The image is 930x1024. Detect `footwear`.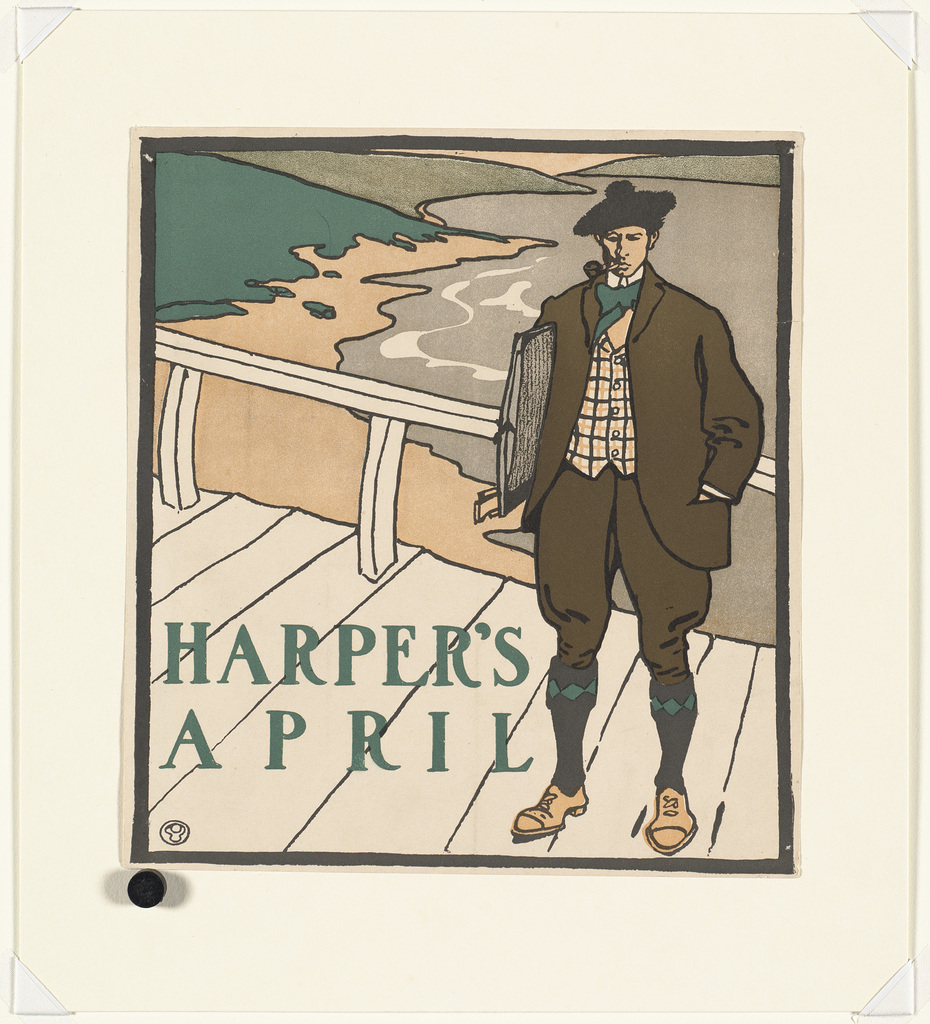
Detection: 641,780,710,855.
